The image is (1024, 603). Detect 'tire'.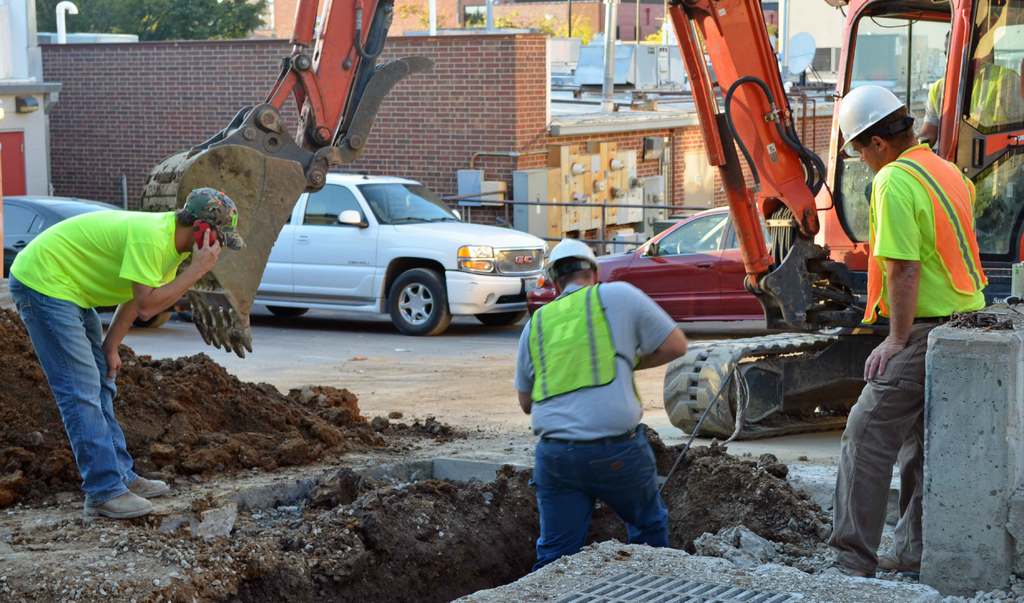
Detection: x1=266, y1=304, x2=308, y2=319.
